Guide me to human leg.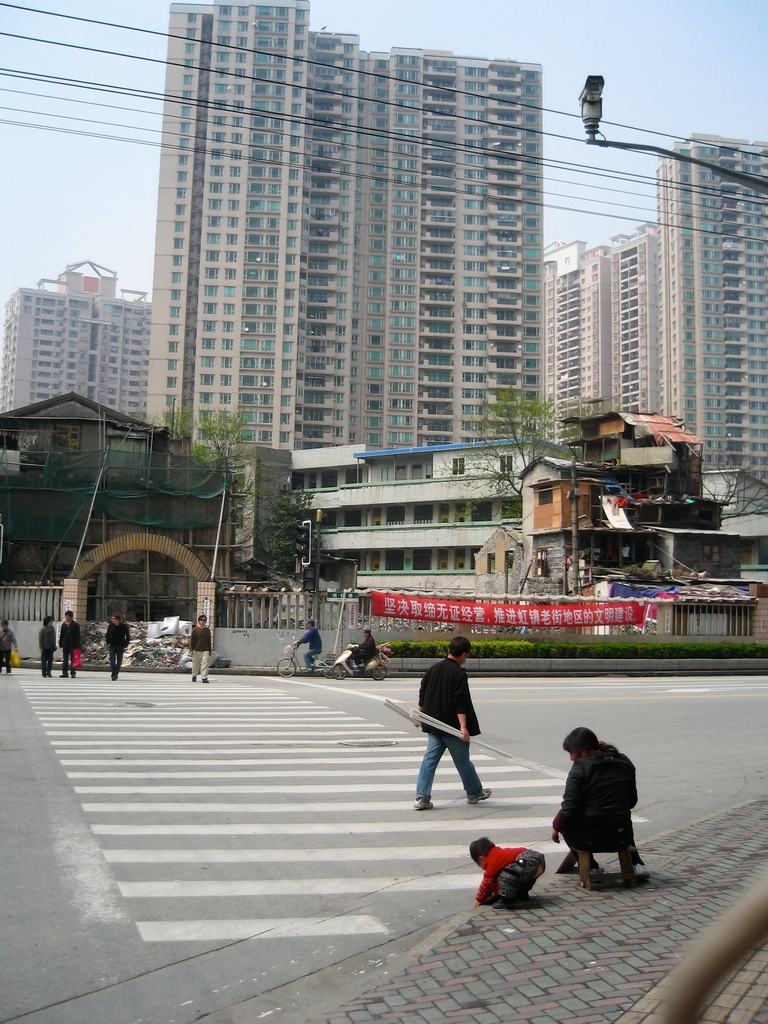
Guidance: box=[111, 646, 125, 680].
